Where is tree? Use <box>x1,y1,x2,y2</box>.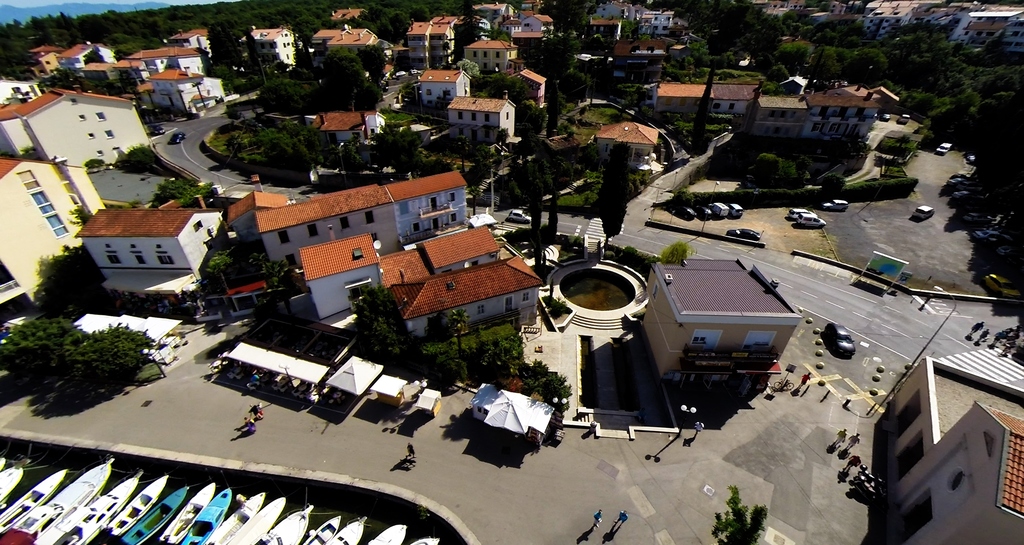
<box>199,232,238,300</box>.
